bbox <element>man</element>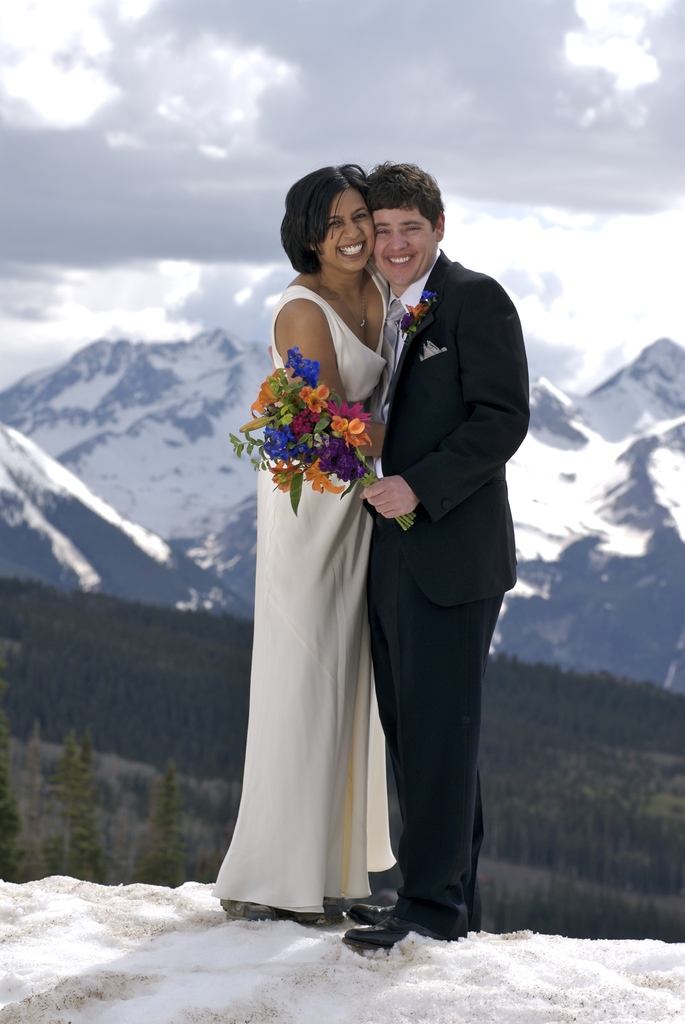
[336, 117, 531, 948]
